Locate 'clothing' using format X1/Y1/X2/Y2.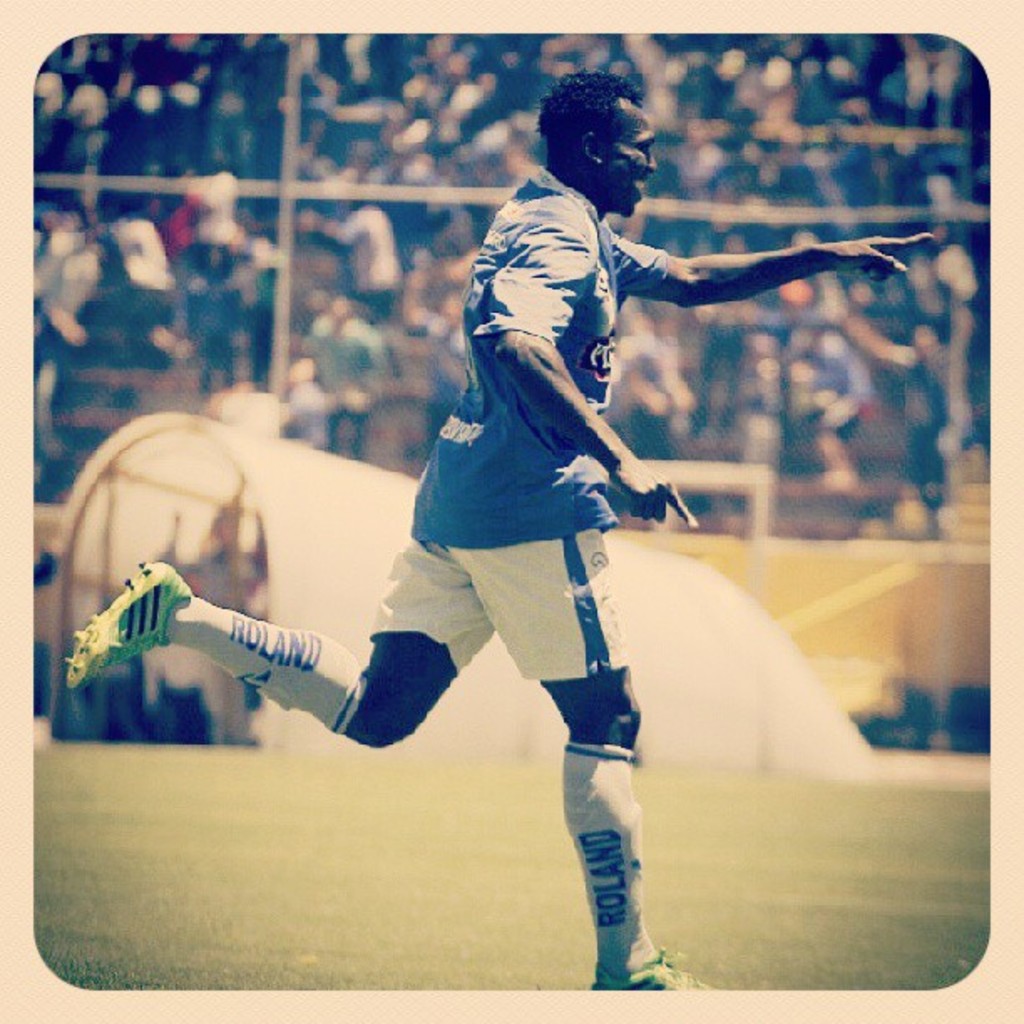
300/320/387/453.
